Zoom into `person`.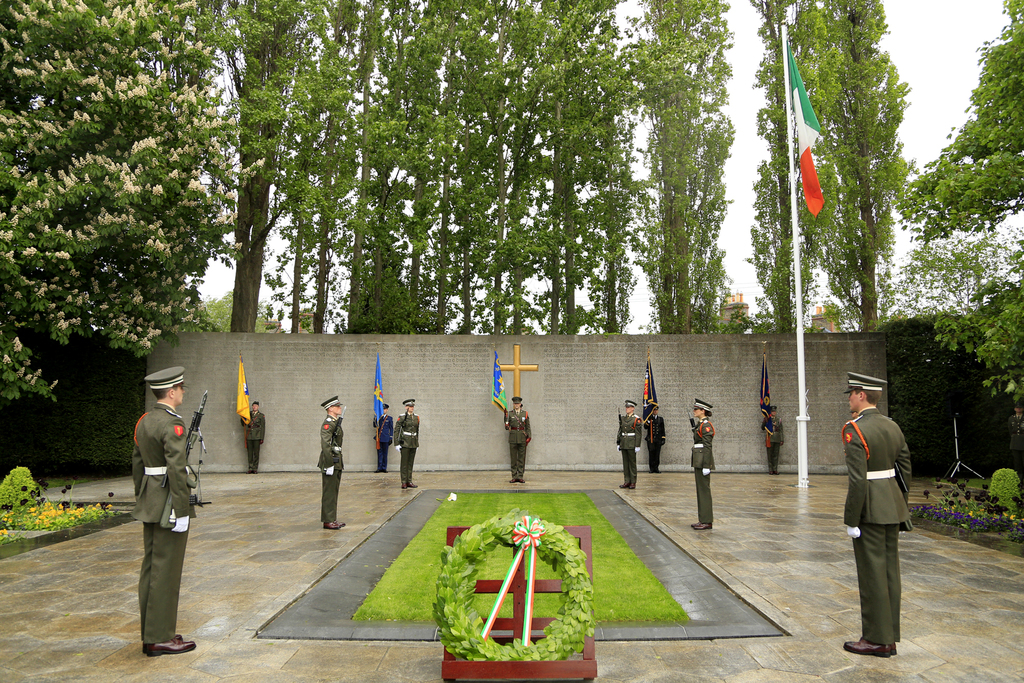
Zoom target: (245,394,264,477).
